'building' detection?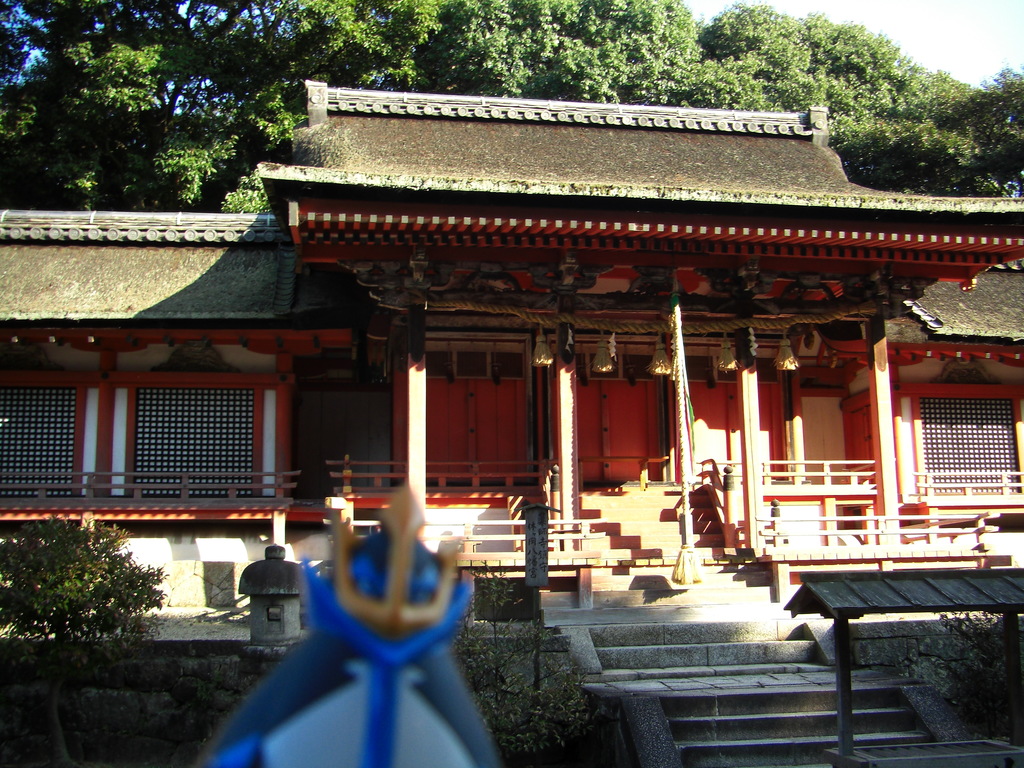
{"x1": 0, "y1": 82, "x2": 1023, "y2": 611}
